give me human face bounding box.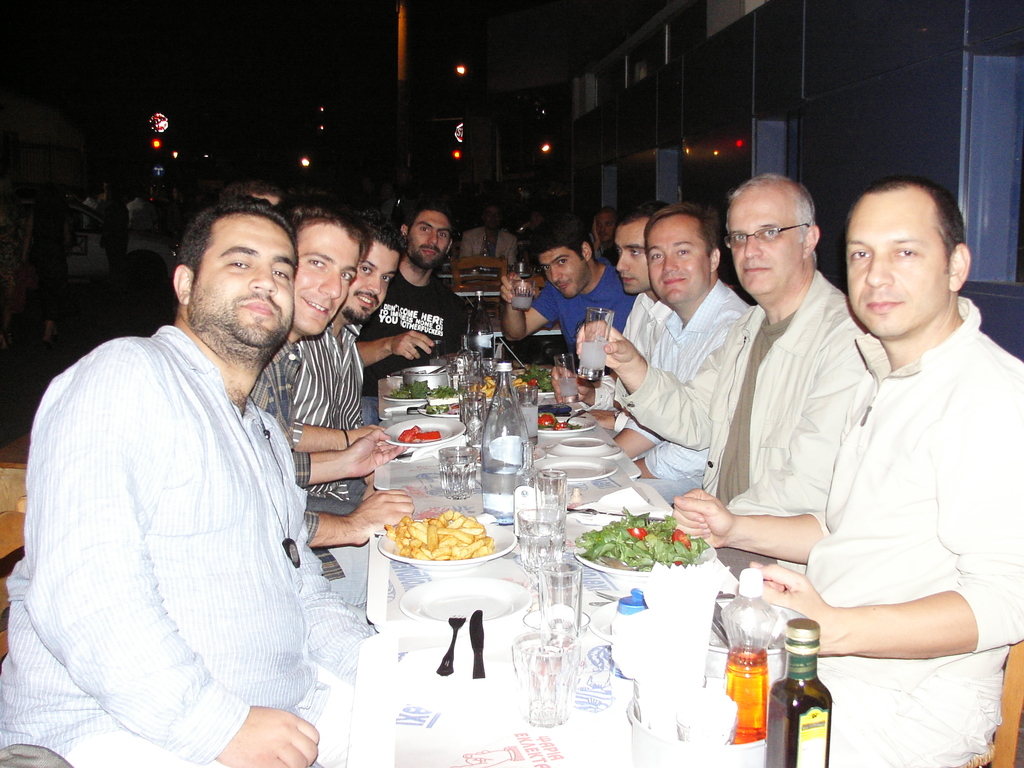
select_region(290, 218, 360, 340).
